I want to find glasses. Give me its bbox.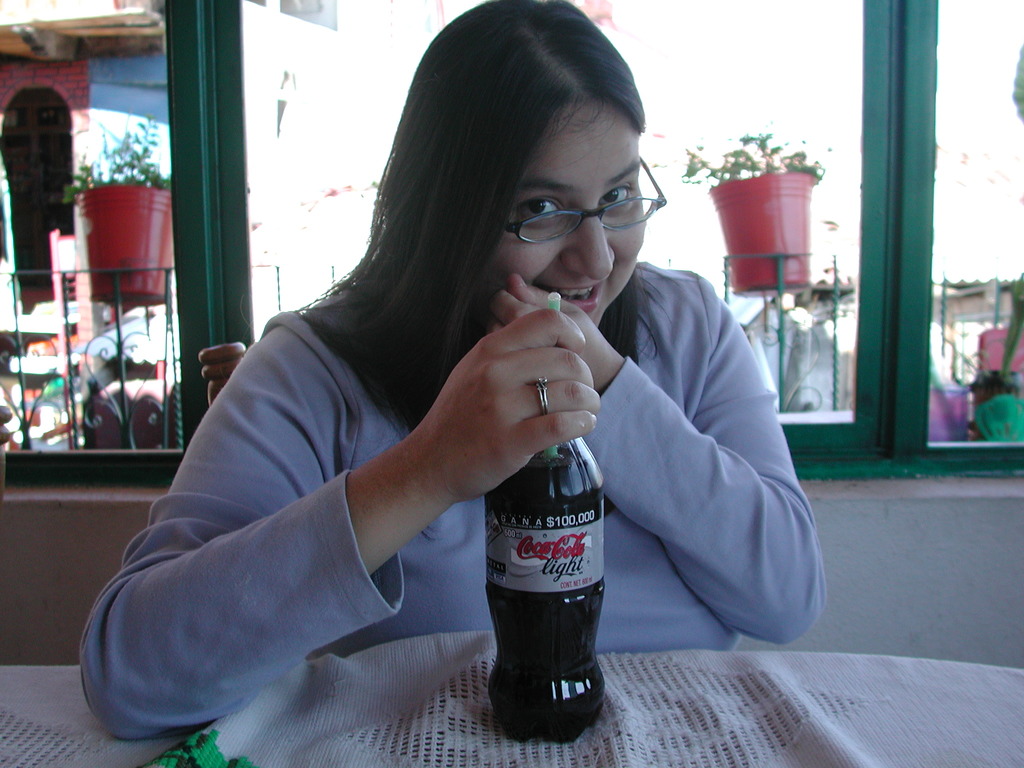
bbox(505, 157, 669, 244).
